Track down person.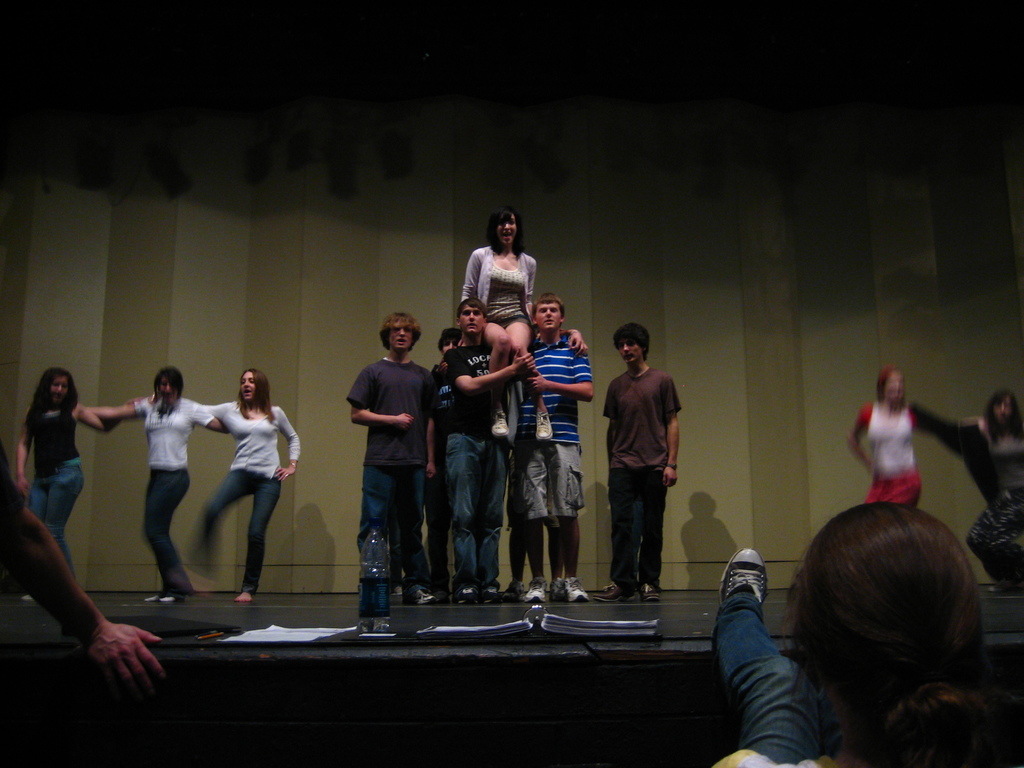
Tracked to [440,324,470,373].
